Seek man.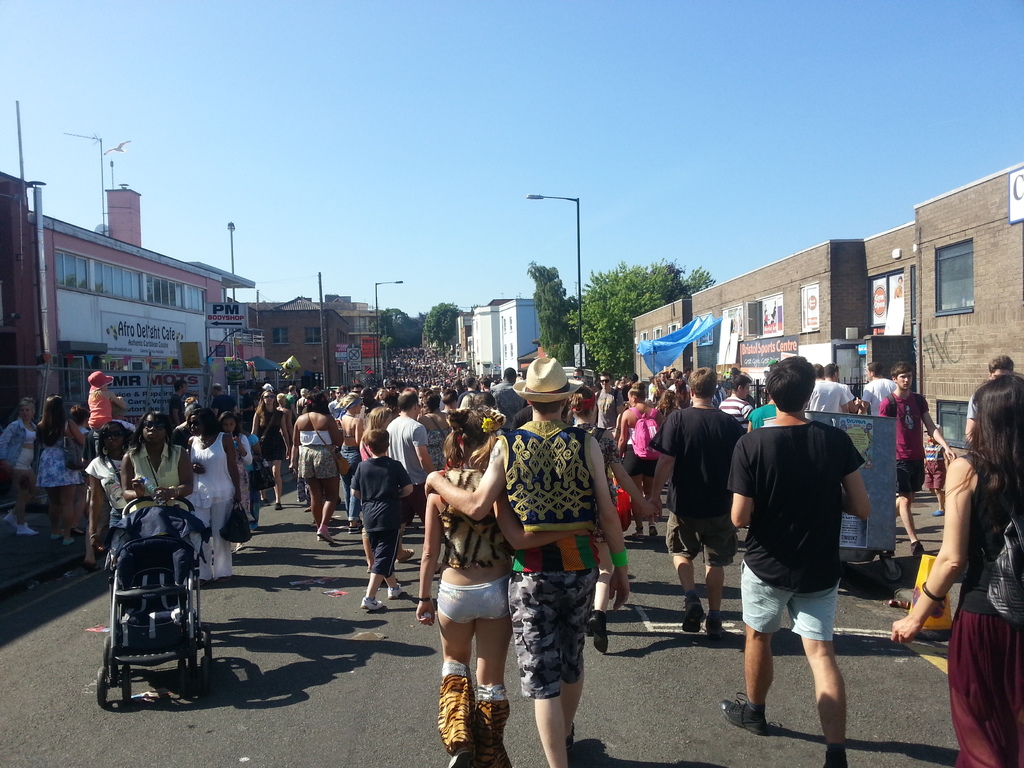
[x1=964, y1=355, x2=1014, y2=441].
